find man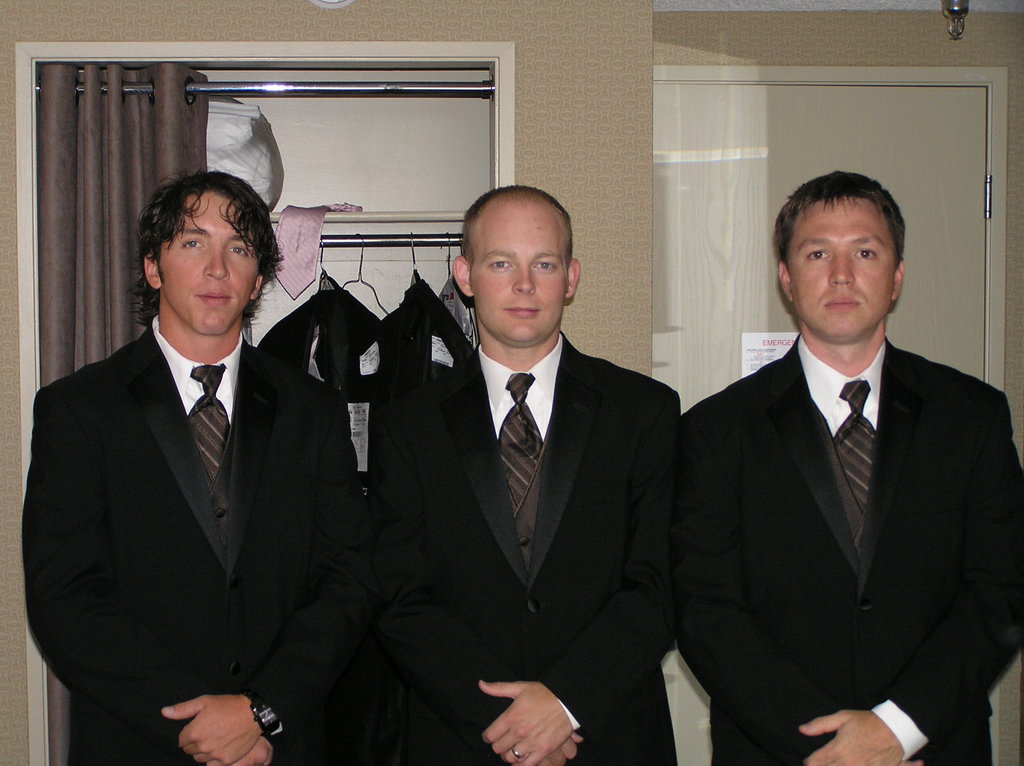
<region>669, 169, 1023, 765</region>
